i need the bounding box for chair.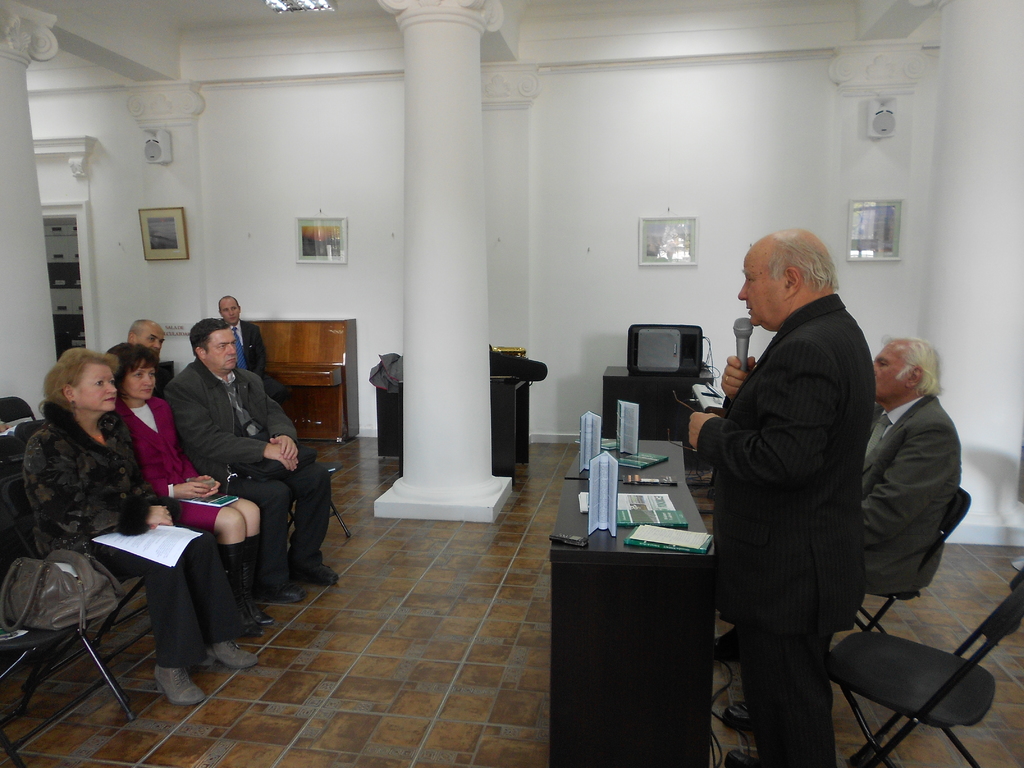
Here it is: region(851, 486, 972, 636).
